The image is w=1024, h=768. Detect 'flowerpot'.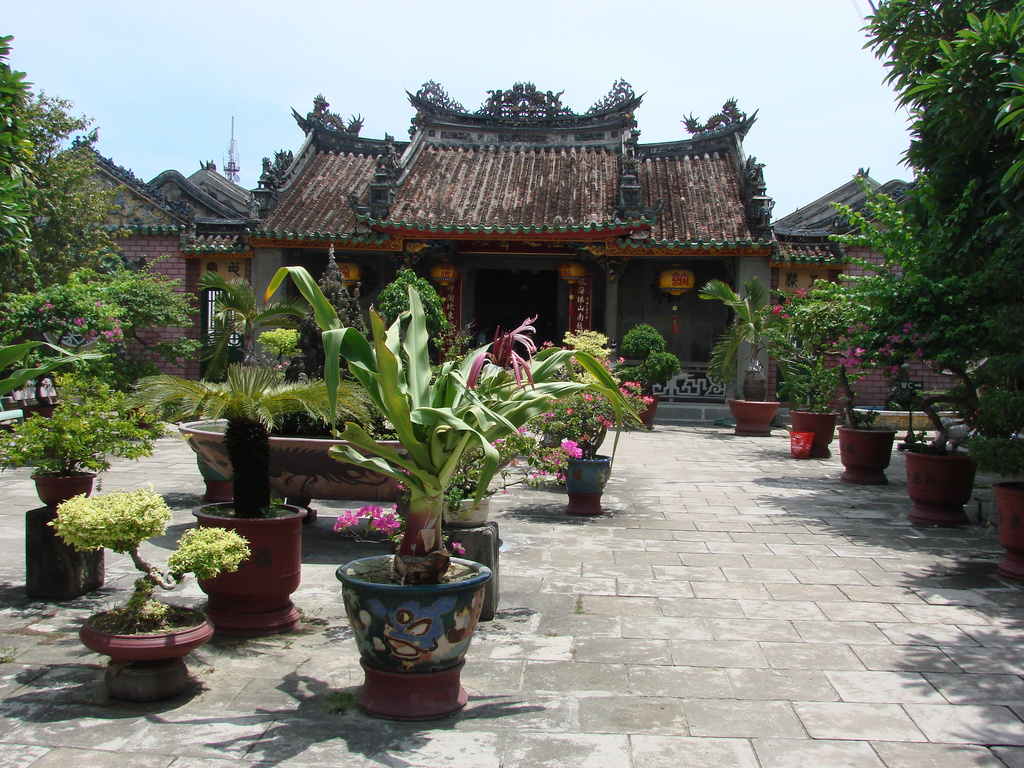
Detection: <box>730,396,783,438</box>.
